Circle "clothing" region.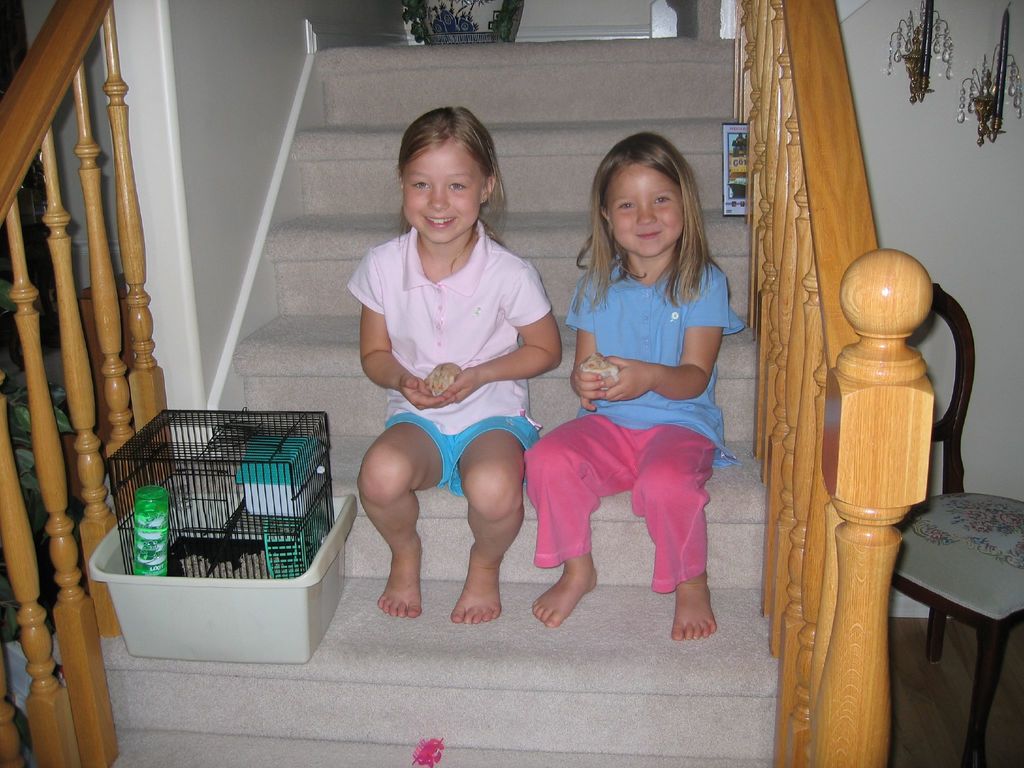
Region: [557,228,739,566].
